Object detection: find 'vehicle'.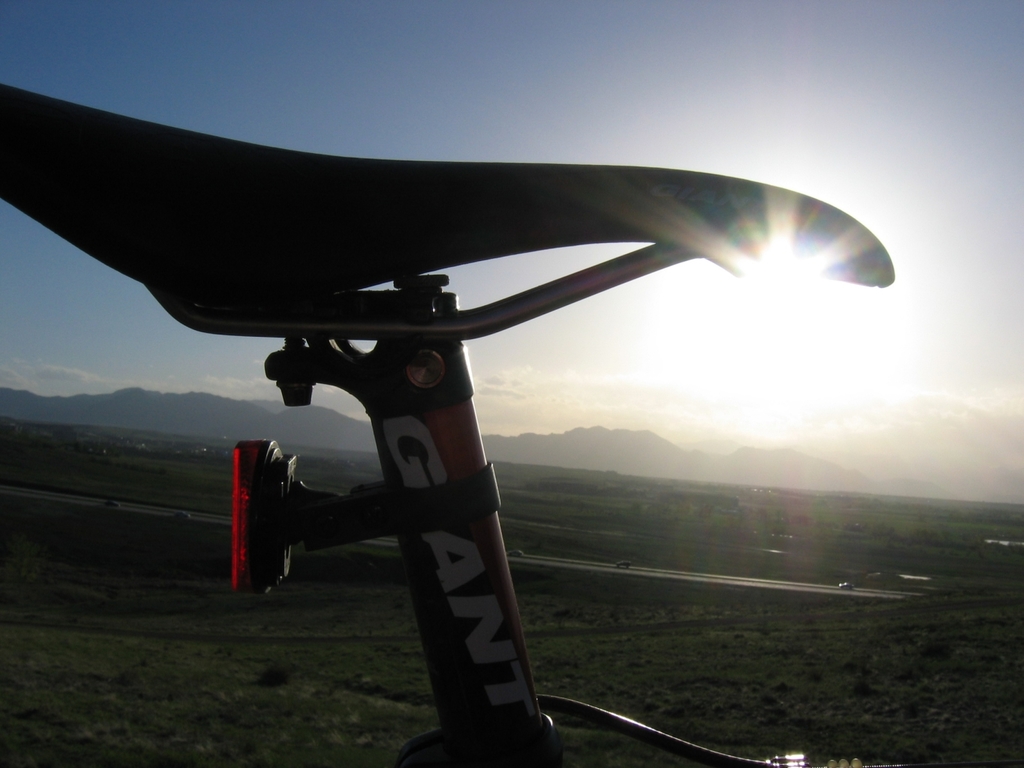
0 80 1023 767.
